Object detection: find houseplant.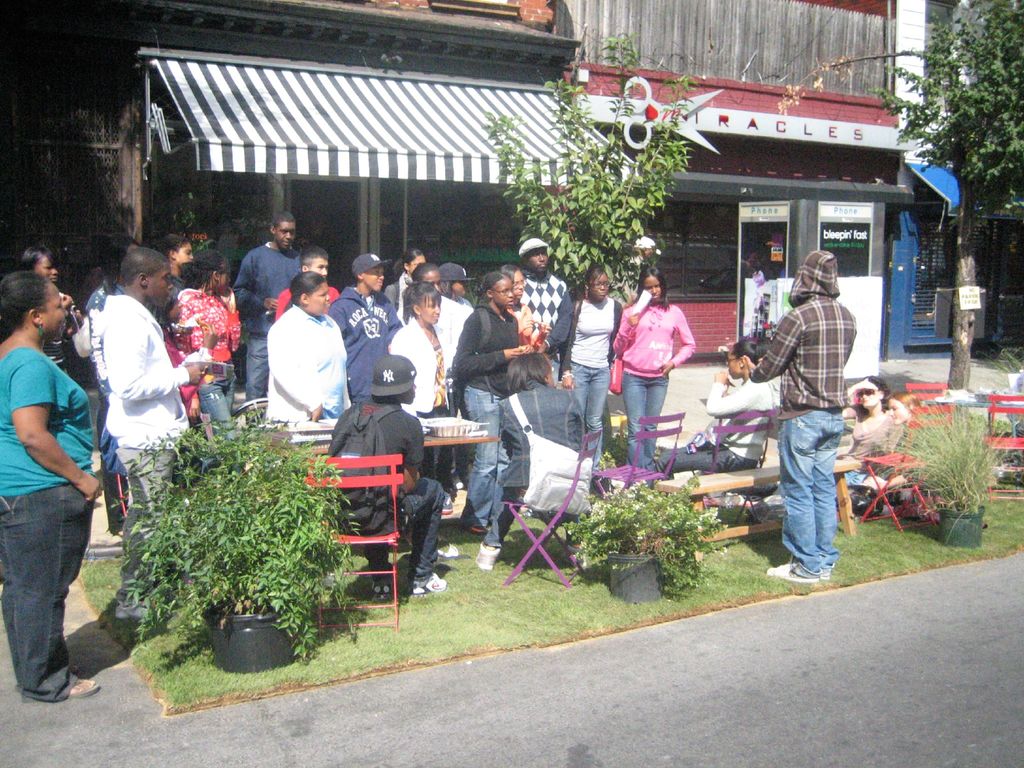
bbox=(882, 397, 1021, 545).
